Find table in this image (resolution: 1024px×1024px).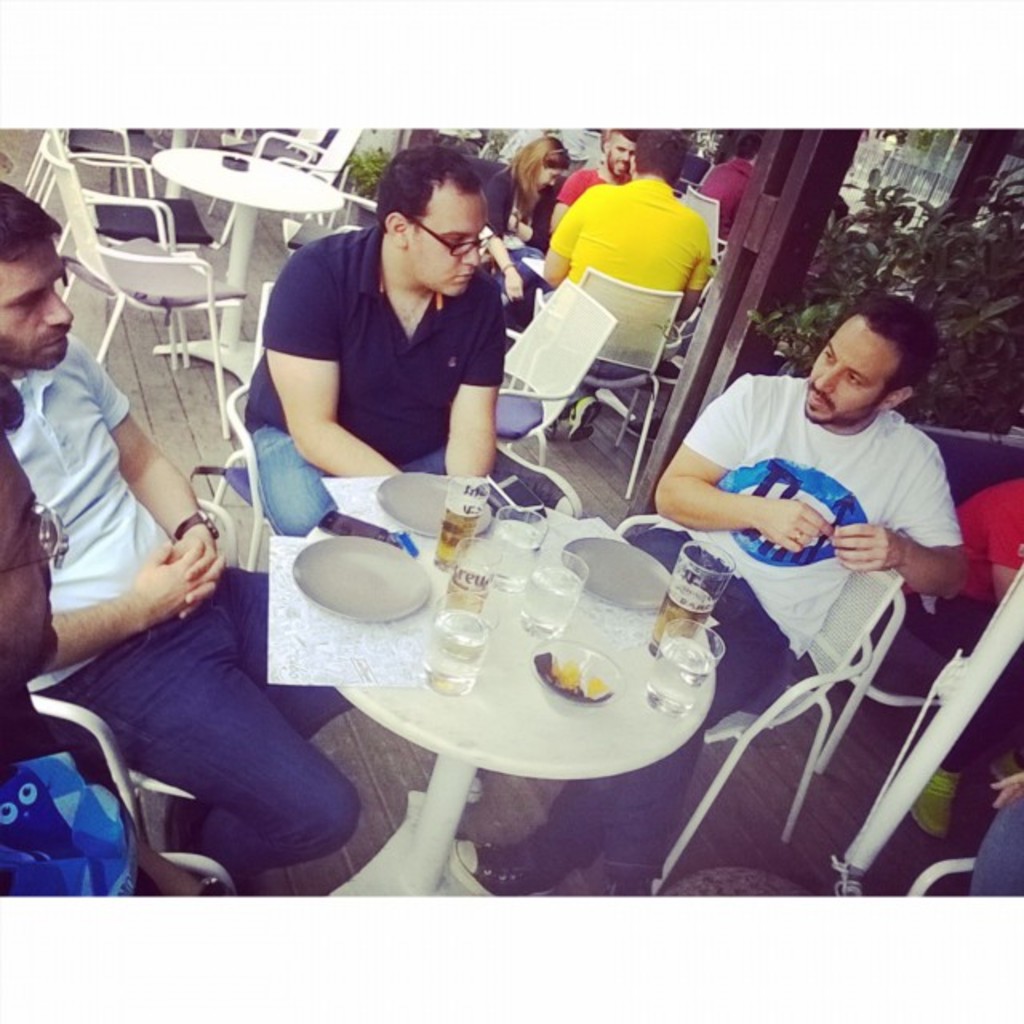
152, 149, 347, 392.
